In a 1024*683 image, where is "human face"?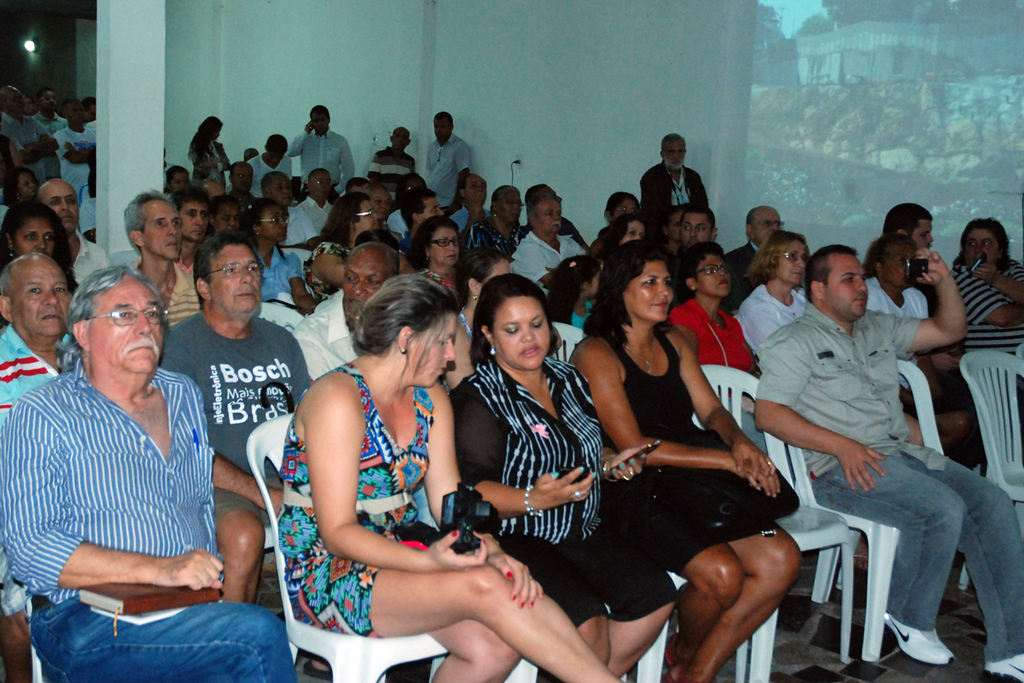
<region>614, 200, 632, 219</region>.
